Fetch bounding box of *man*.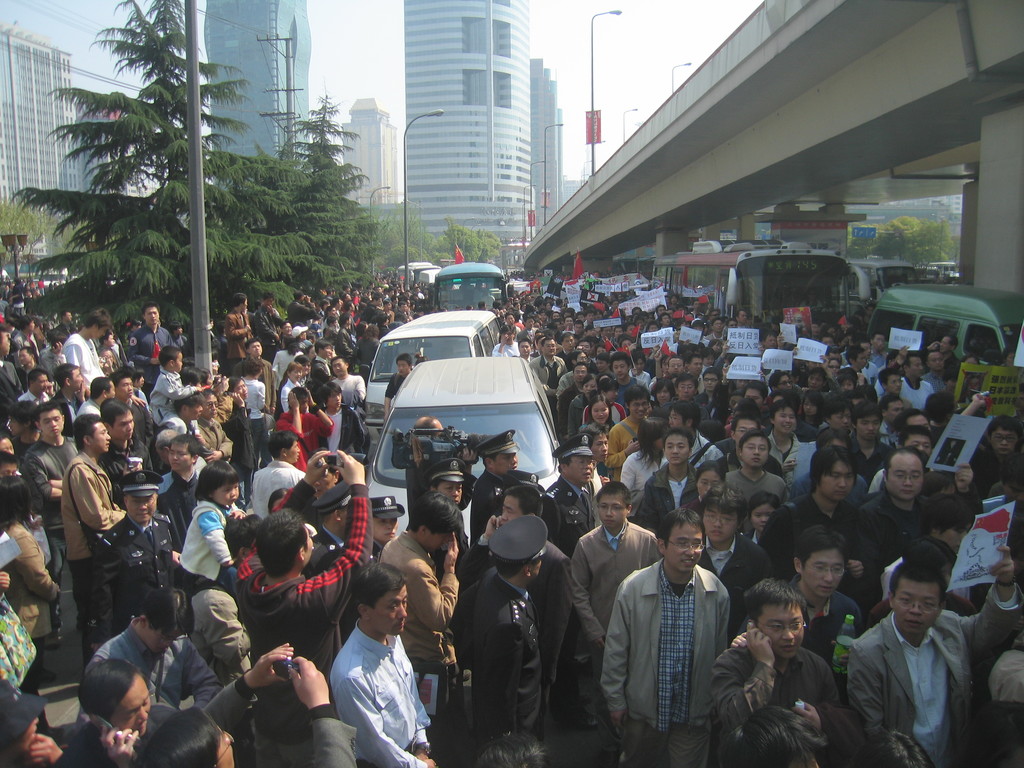
Bbox: crop(595, 504, 732, 766).
